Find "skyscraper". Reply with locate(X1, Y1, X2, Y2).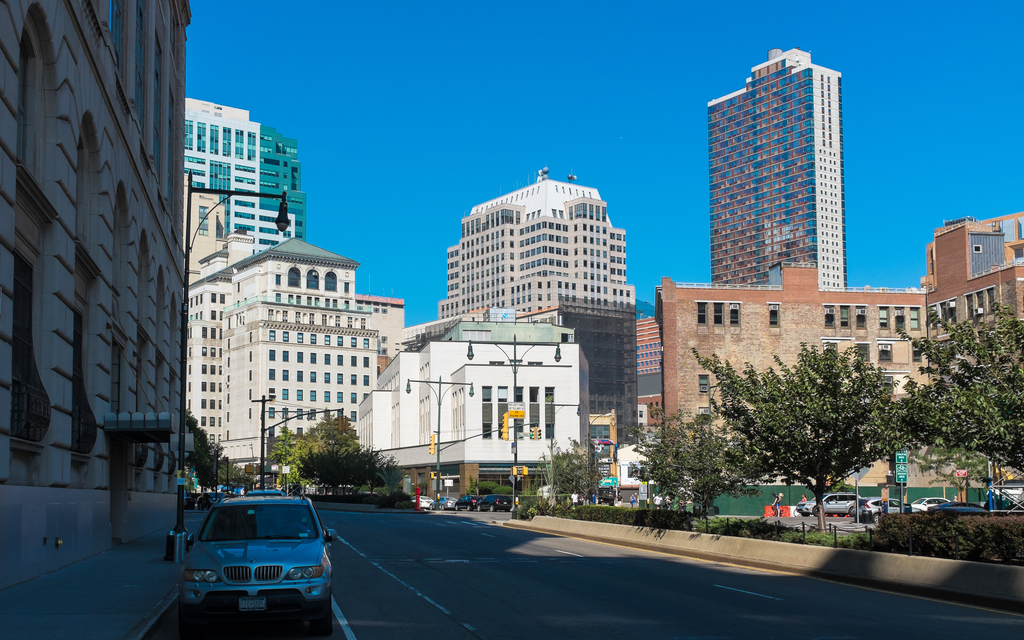
locate(186, 89, 324, 291).
